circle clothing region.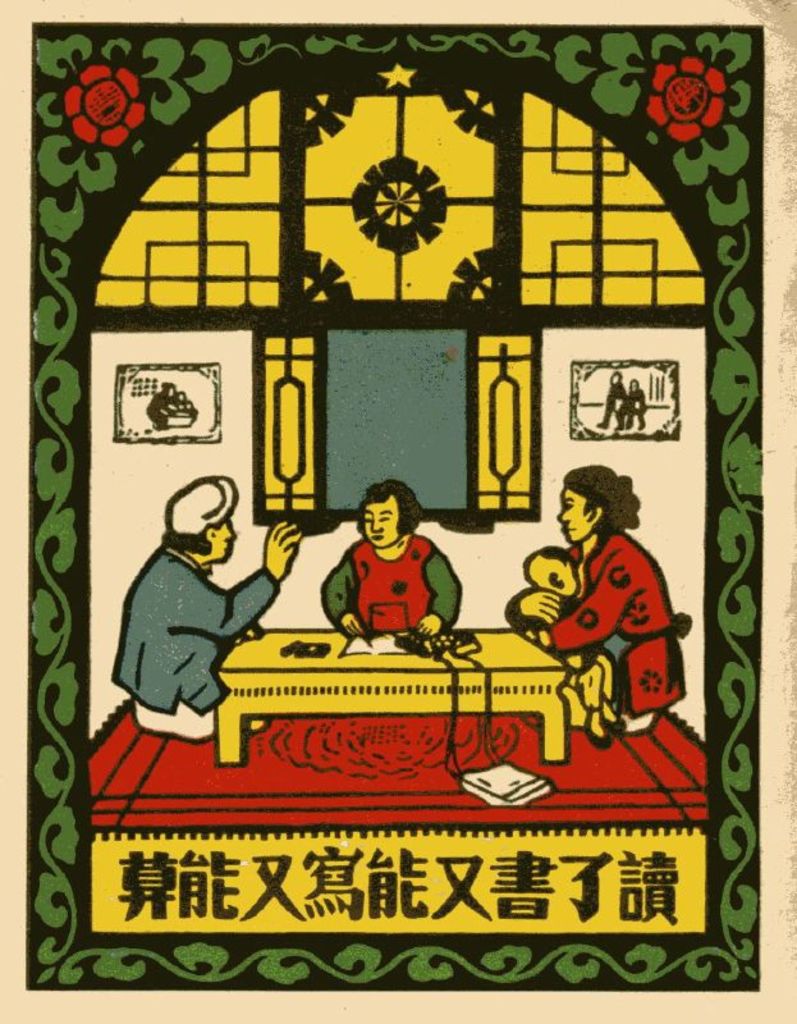
Region: pyautogui.locateOnScreen(532, 536, 690, 741).
